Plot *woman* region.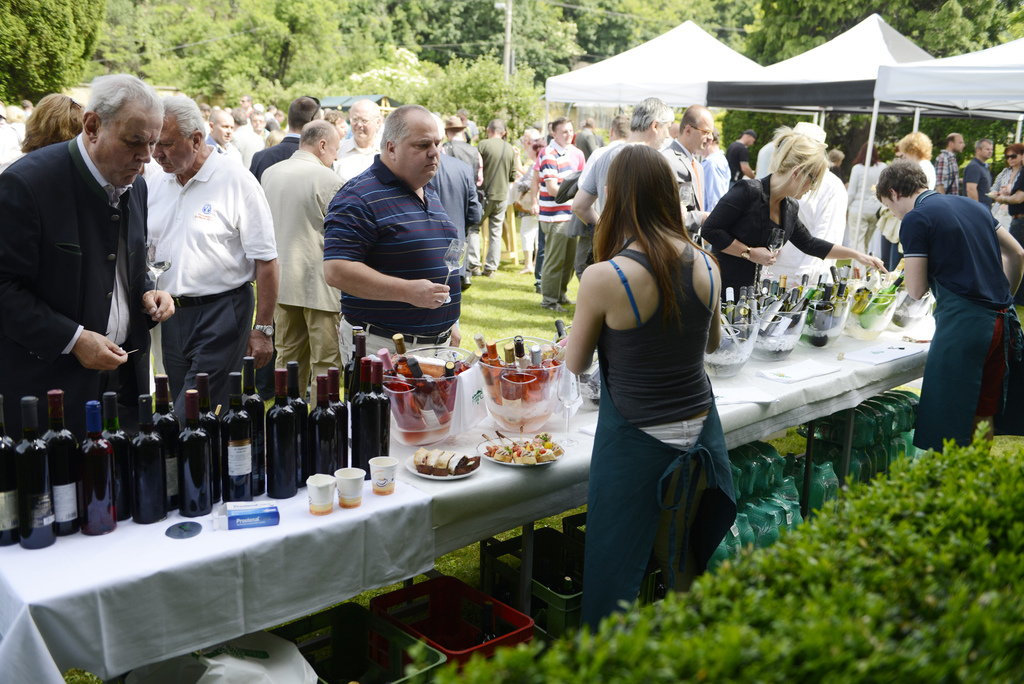
Plotted at {"x1": 560, "y1": 126, "x2": 748, "y2": 621}.
